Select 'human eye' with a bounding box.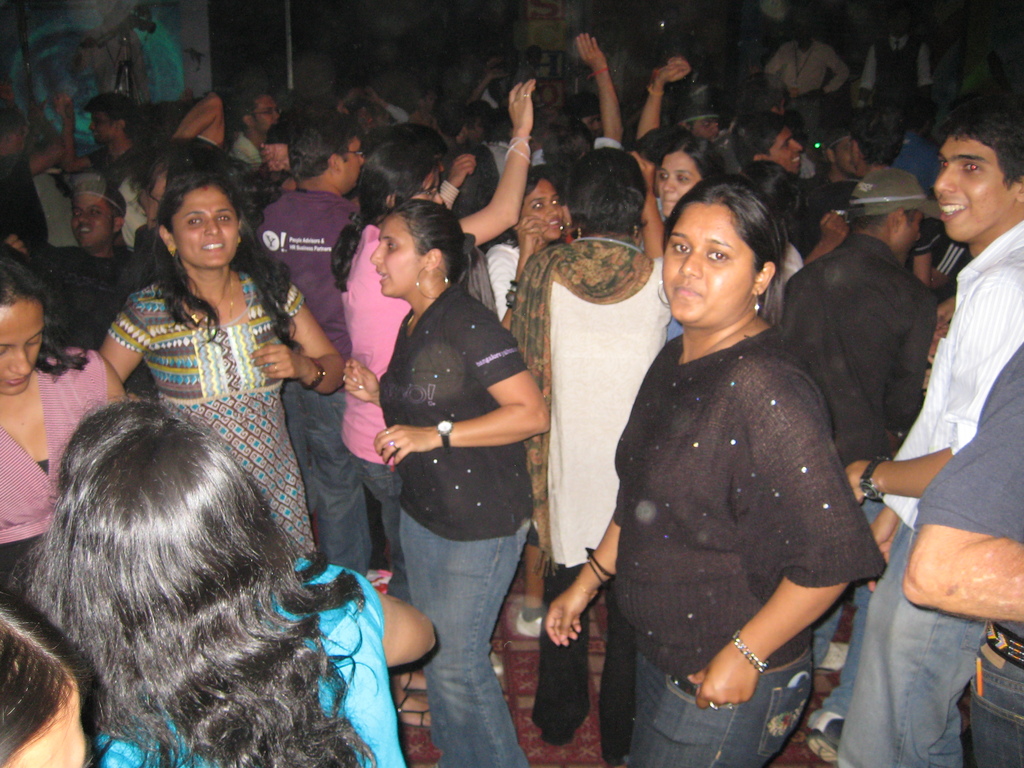
bbox(71, 210, 81, 216).
